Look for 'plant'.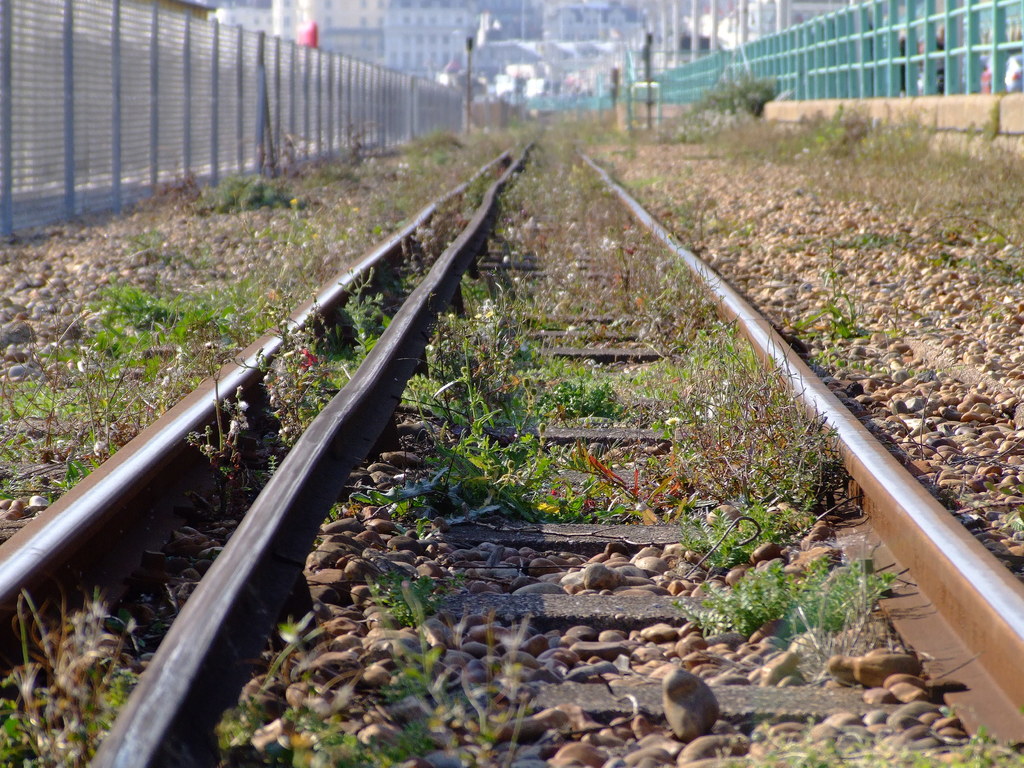
Found: <region>662, 540, 906, 646</region>.
